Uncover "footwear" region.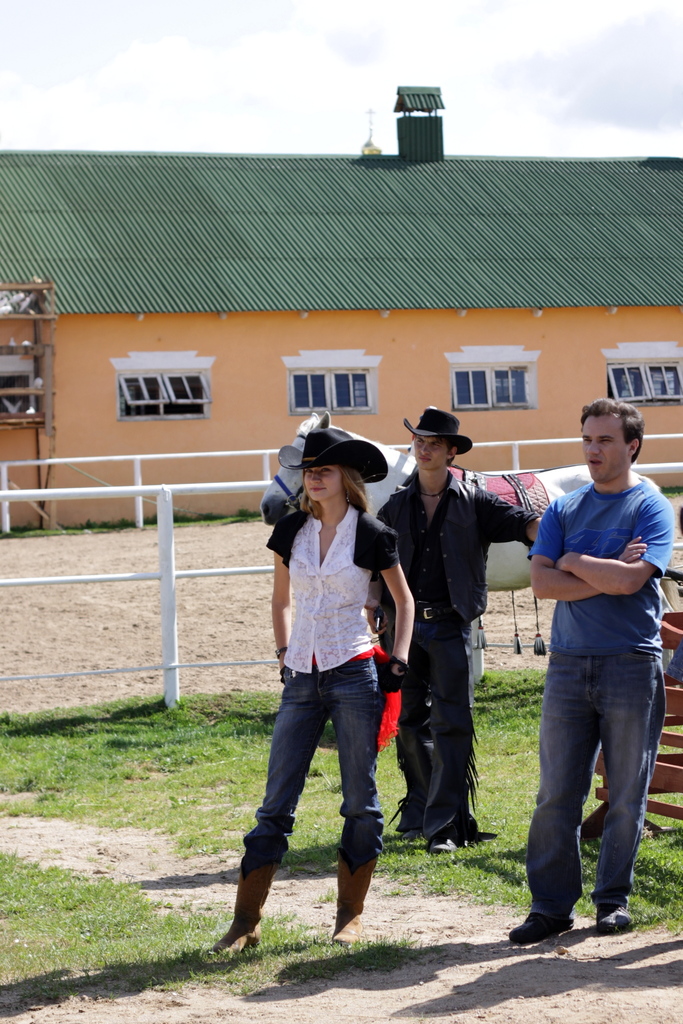
Uncovered: [434, 812, 477, 847].
